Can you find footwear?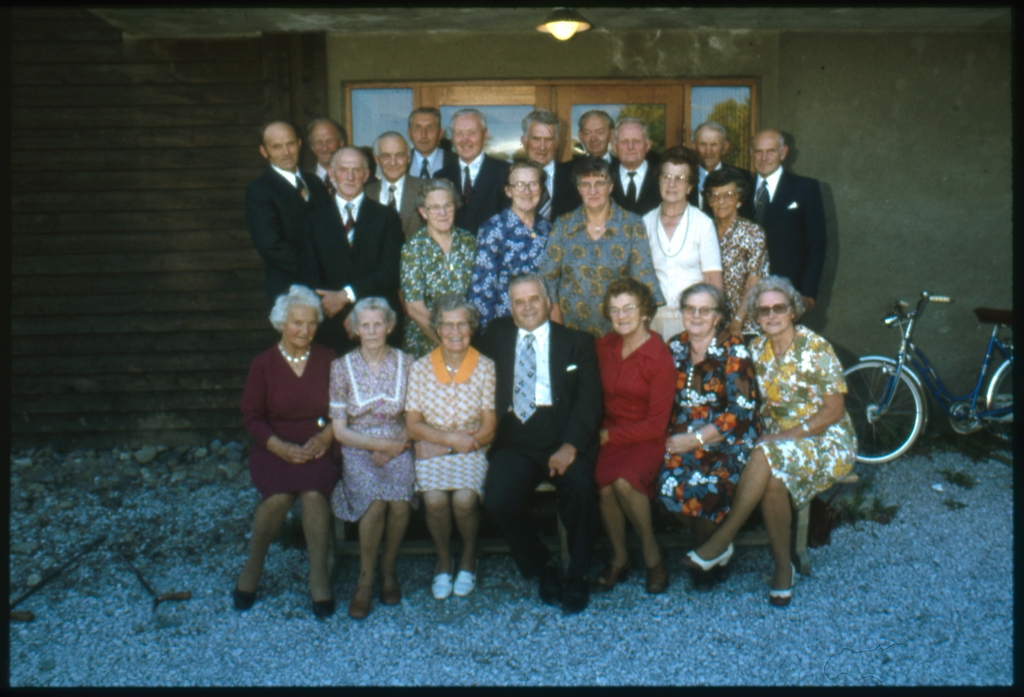
Yes, bounding box: region(429, 563, 452, 600).
